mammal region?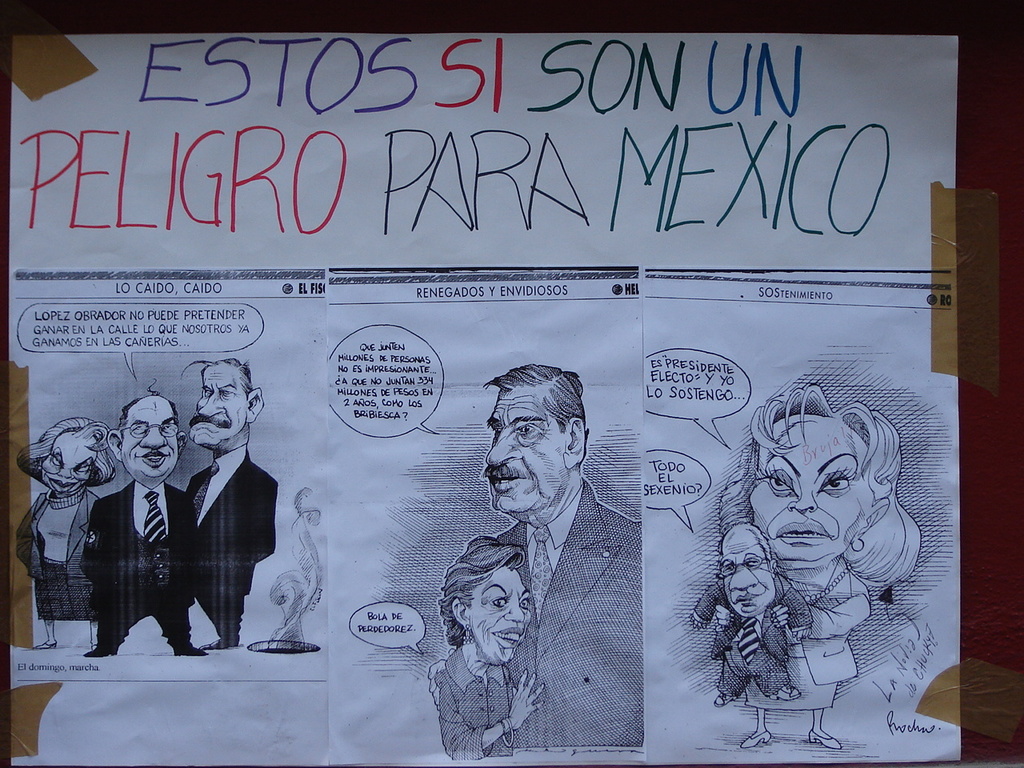
[x1=81, y1=378, x2=210, y2=657]
